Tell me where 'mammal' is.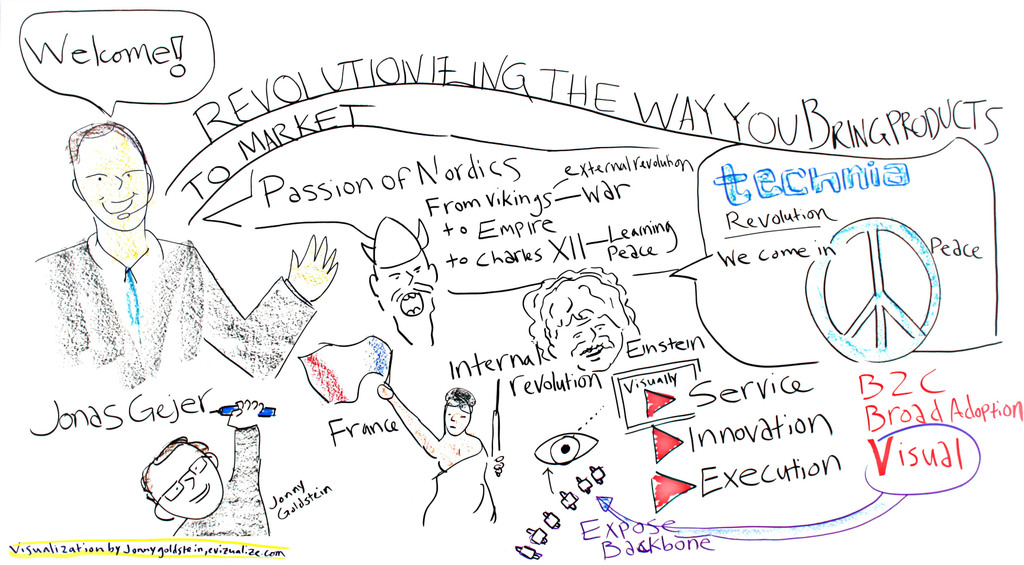
'mammal' is at <box>376,382,502,518</box>.
